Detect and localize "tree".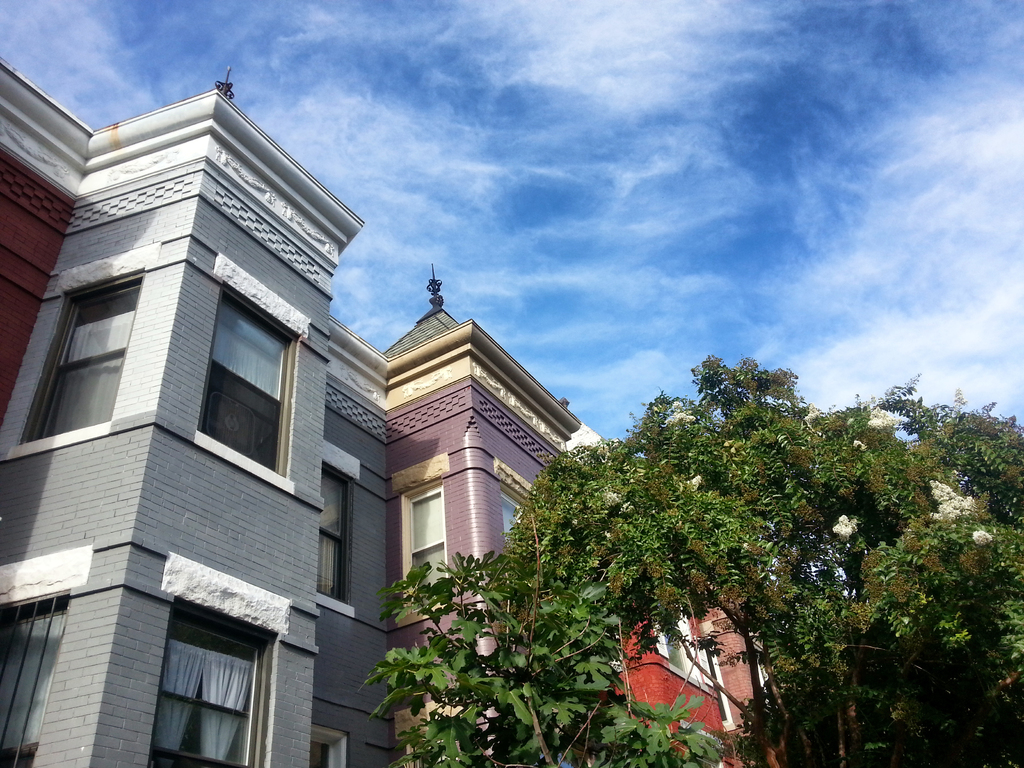
Localized at box=[465, 340, 979, 707].
